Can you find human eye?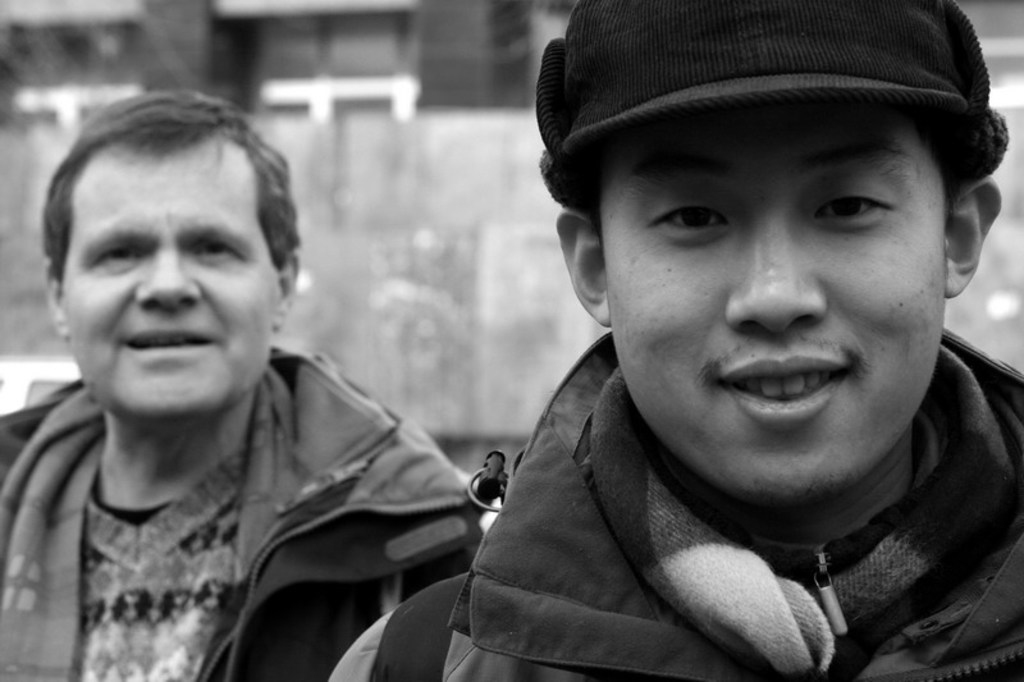
Yes, bounding box: select_region(191, 234, 237, 266).
